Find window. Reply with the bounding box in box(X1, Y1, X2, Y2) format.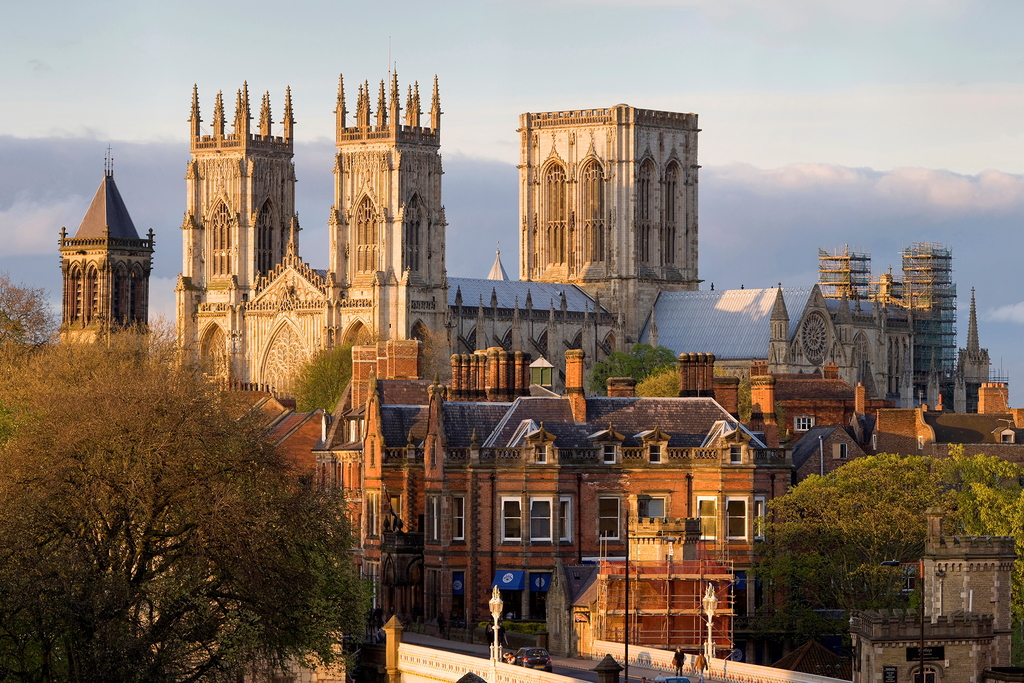
box(756, 497, 764, 543).
